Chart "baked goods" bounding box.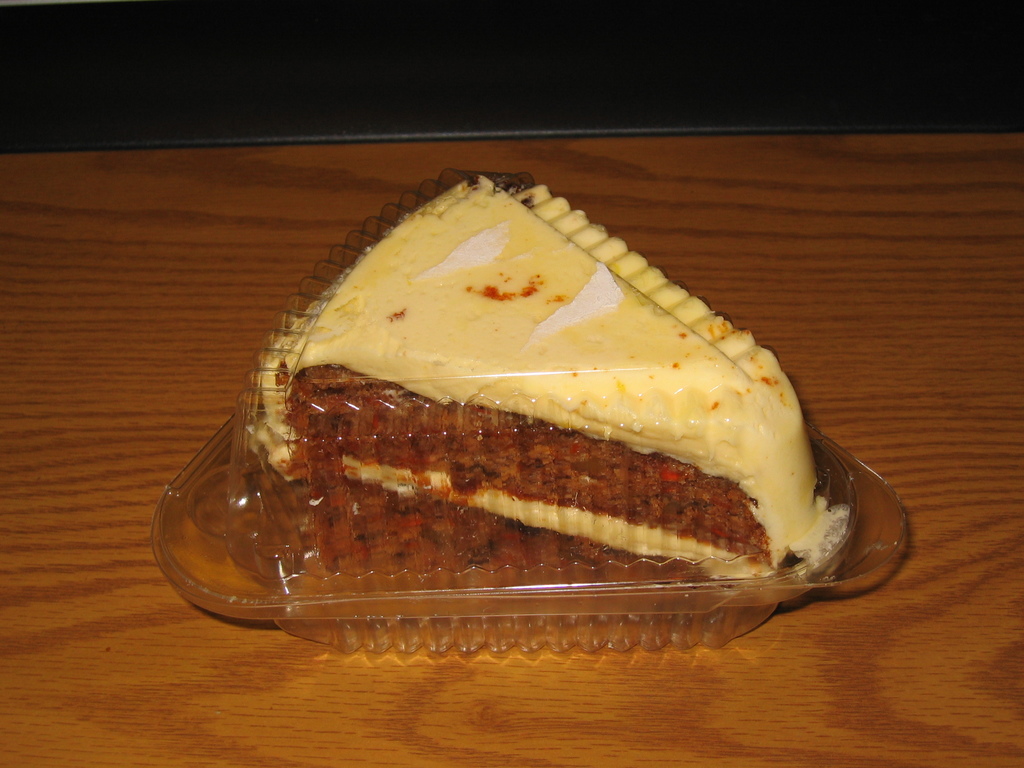
Charted: Rect(248, 171, 835, 574).
